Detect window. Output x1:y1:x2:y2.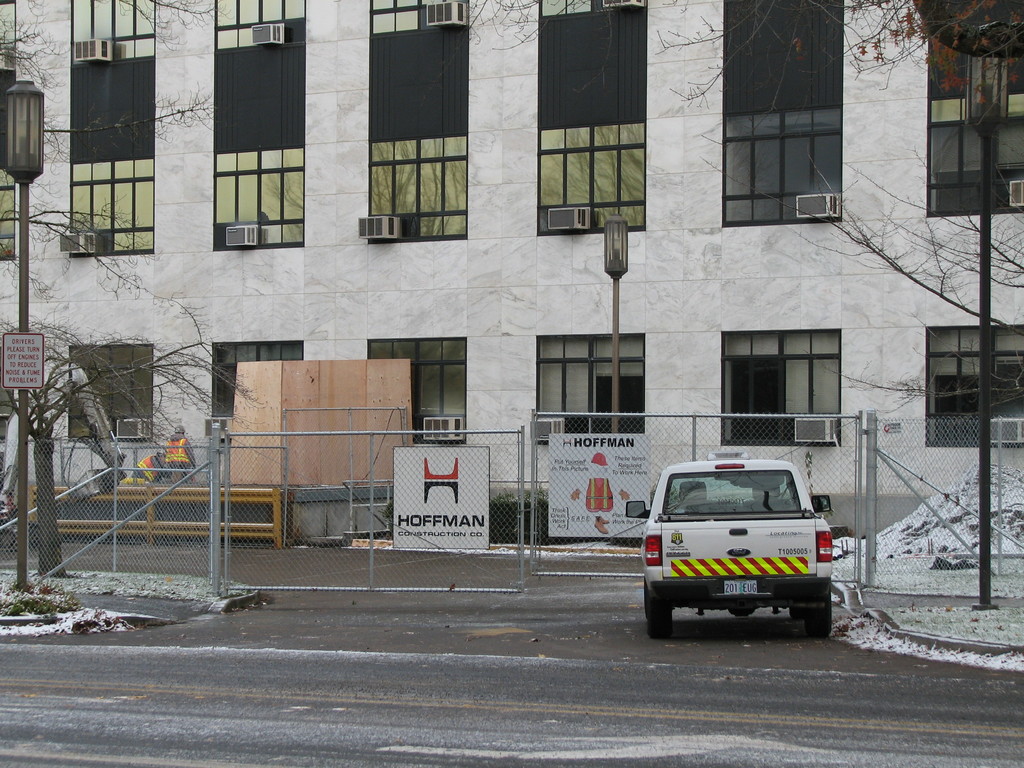
0:173:19:264.
